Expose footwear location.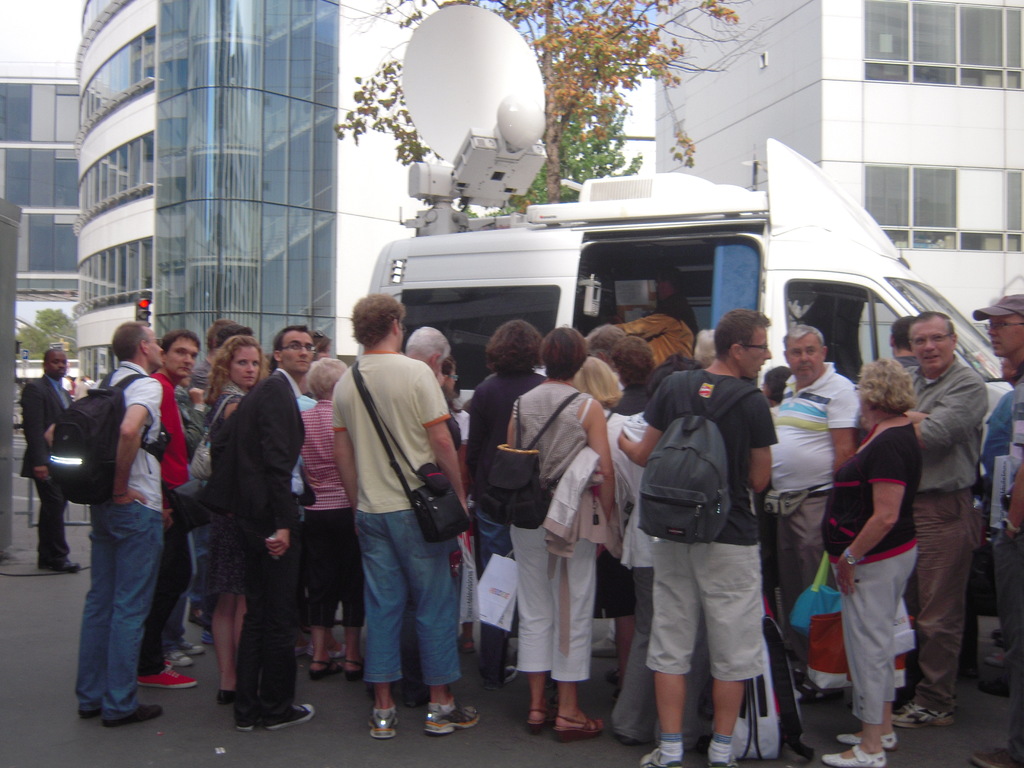
Exposed at <box>637,745,673,767</box>.
